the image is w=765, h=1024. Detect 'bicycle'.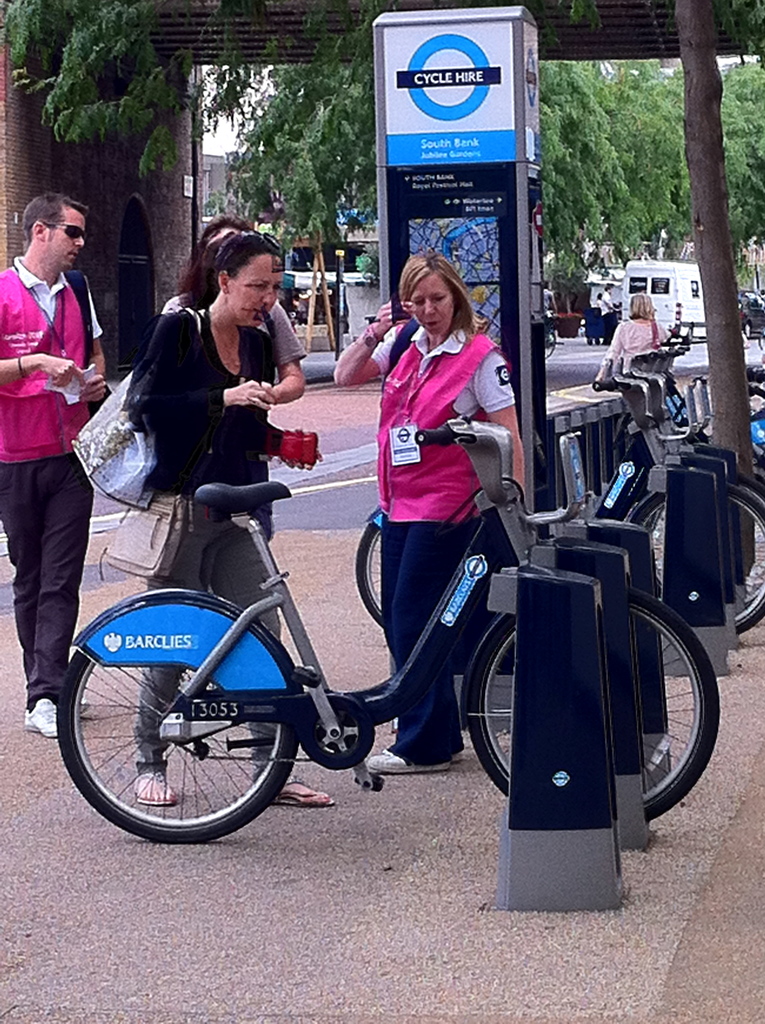
Detection: [x1=357, y1=378, x2=763, y2=641].
